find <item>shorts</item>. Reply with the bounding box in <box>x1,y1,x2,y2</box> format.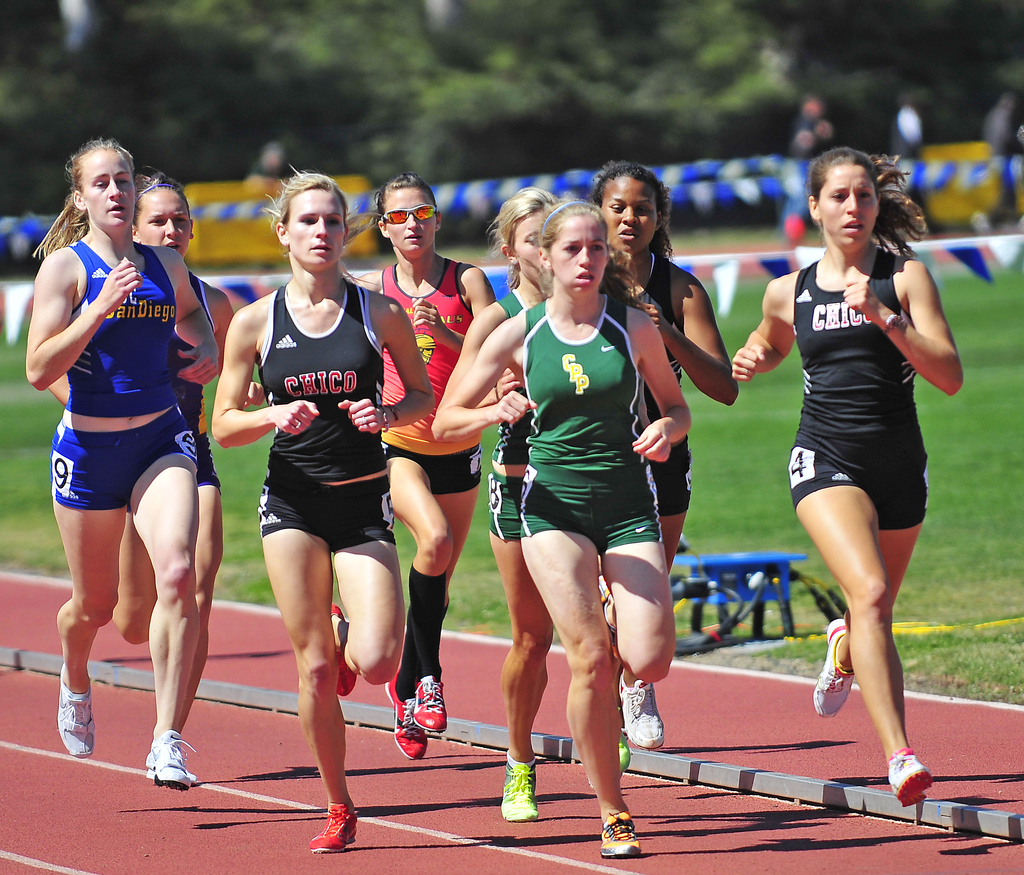
<box>789,443,927,528</box>.
